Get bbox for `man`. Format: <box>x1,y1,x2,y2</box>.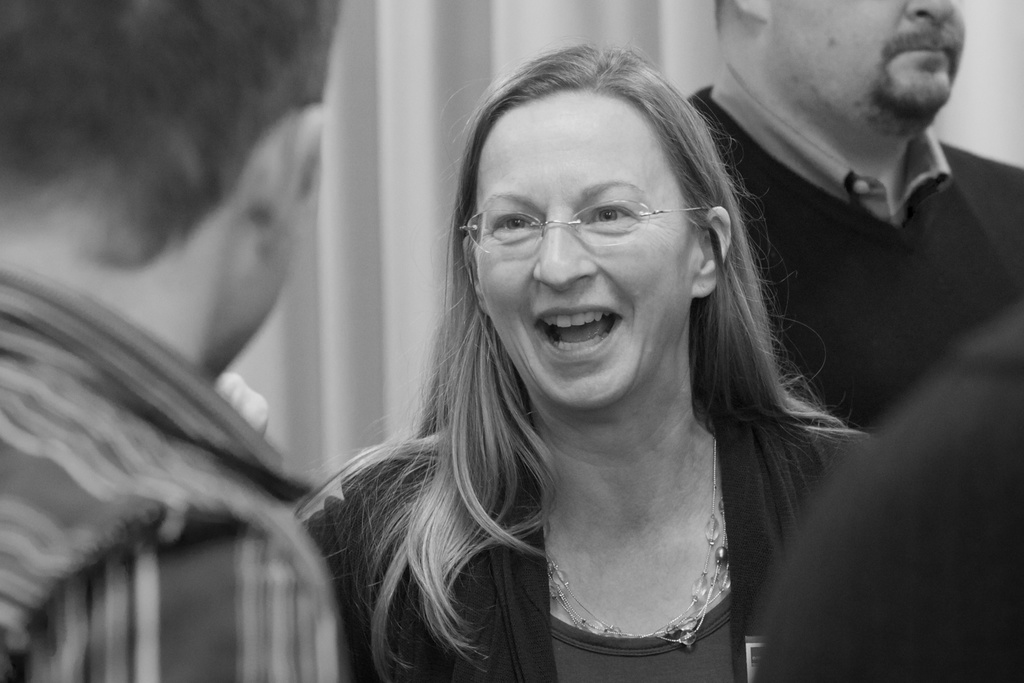
<box>0,0,351,682</box>.
